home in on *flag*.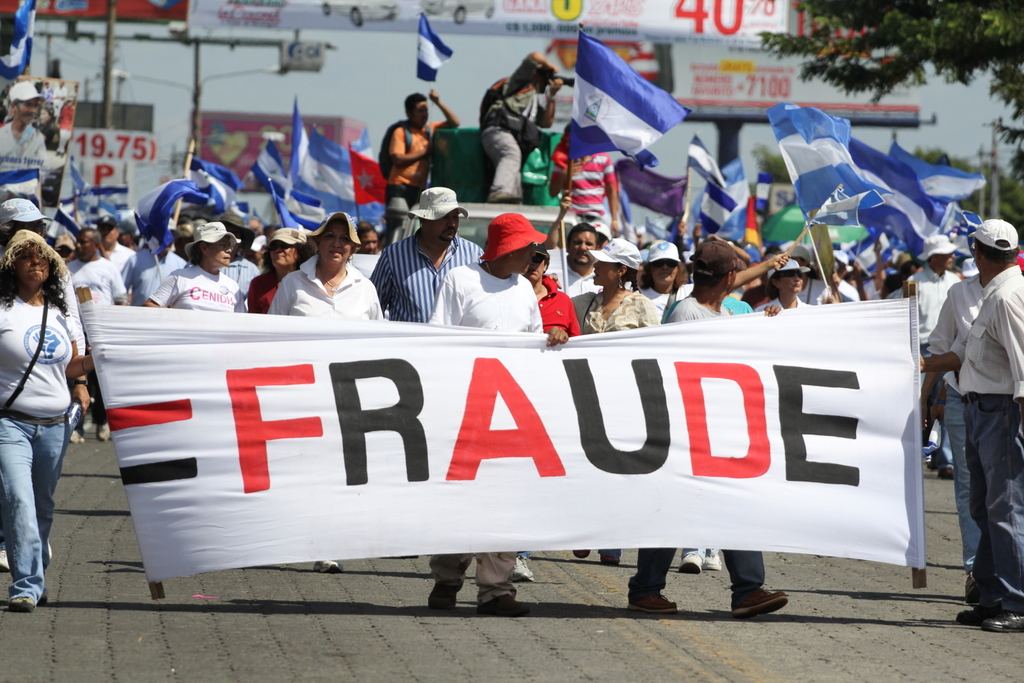
Homed in at x1=177, y1=145, x2=246, y2=219.
